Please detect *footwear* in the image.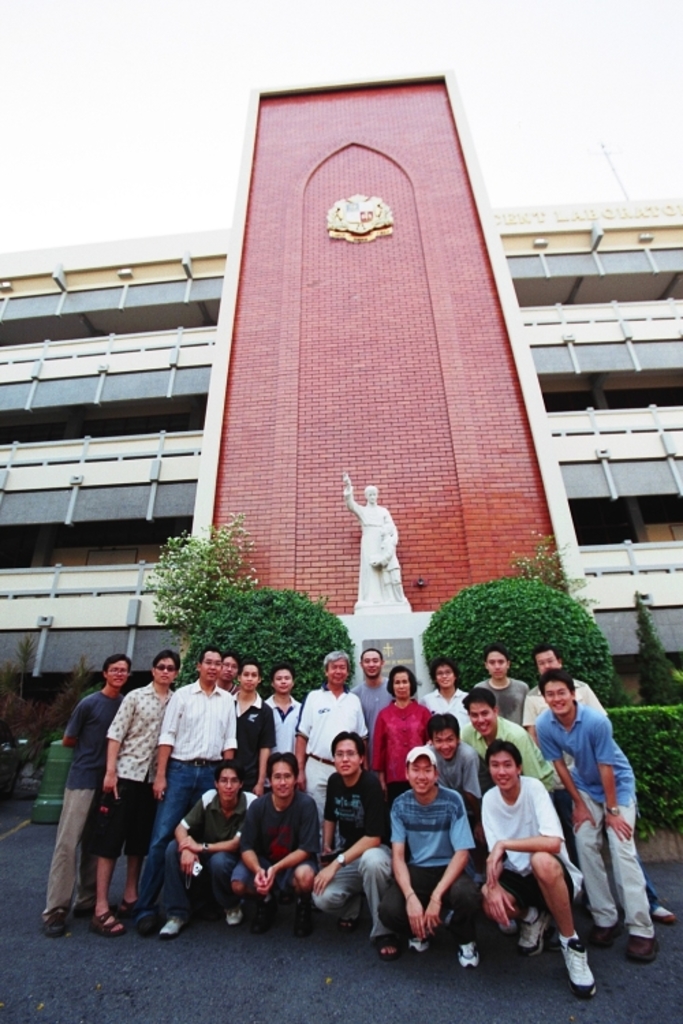
detection(538, 934, 617, 995).
